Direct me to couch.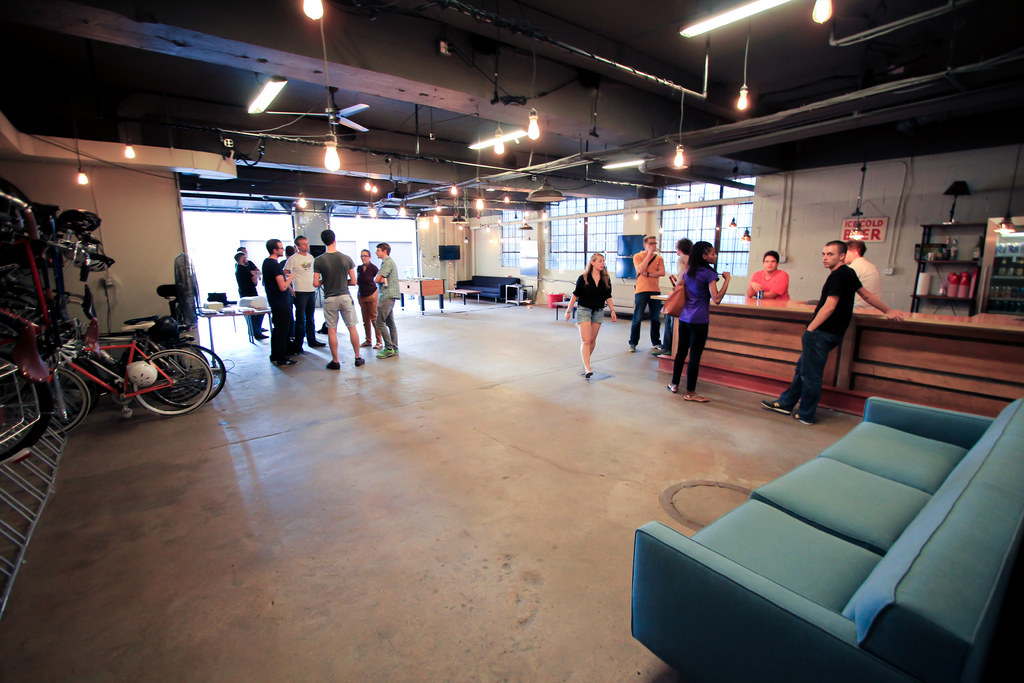
Direction: x1=621 y1=395 x2=996 y2=668.
